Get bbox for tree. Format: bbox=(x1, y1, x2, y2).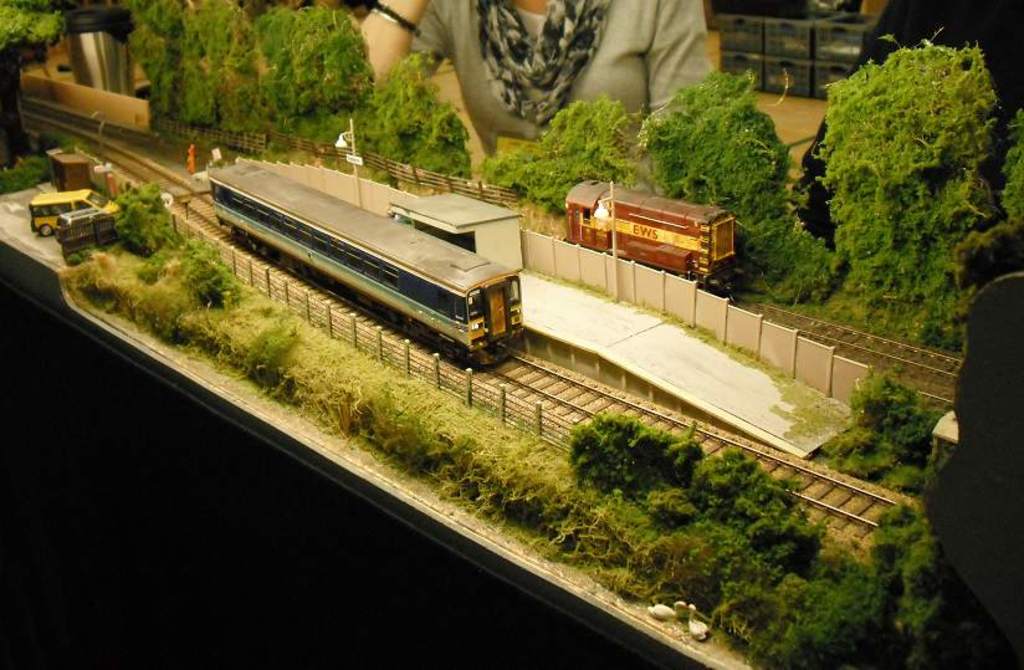
bbox=(780, 14, 1008, 348).
